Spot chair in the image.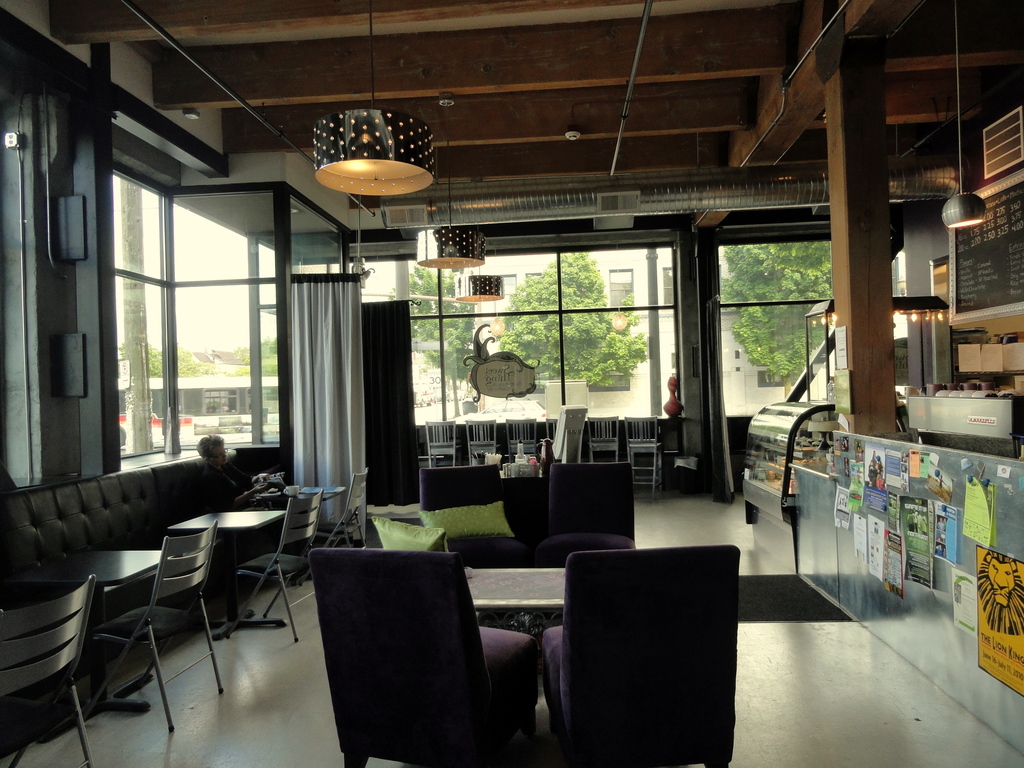
chair found at bbox=[322, 463, 374, 549].
